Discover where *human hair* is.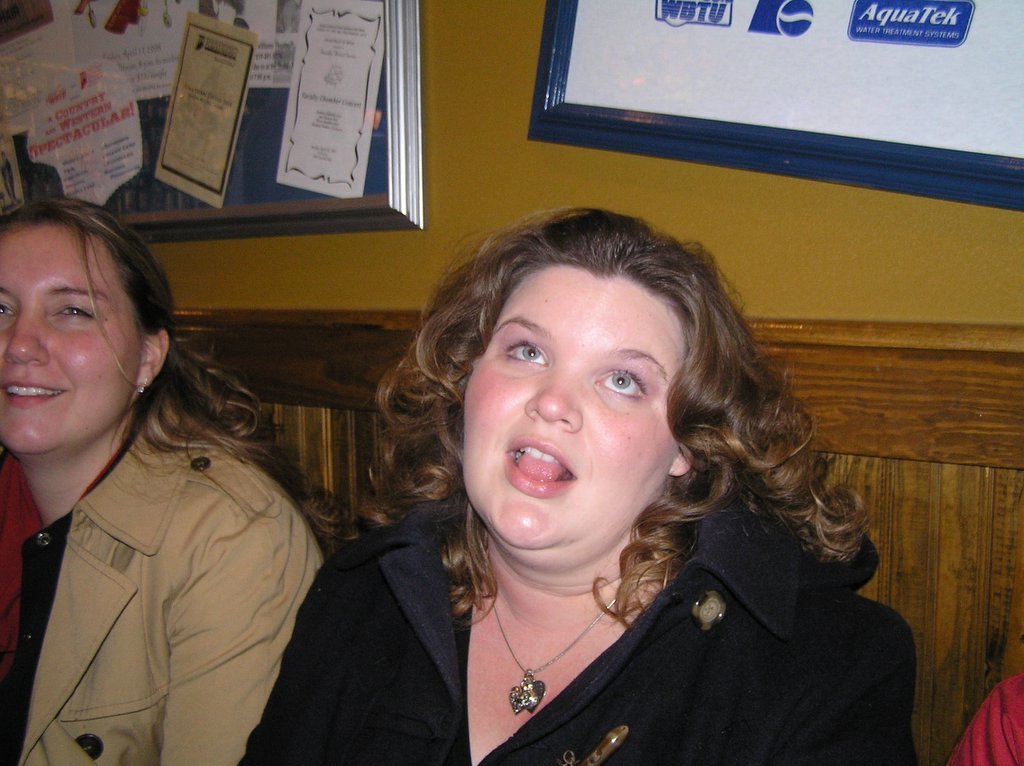
Discovered at [x1=374, y1=226, x2=861, y2=633].
